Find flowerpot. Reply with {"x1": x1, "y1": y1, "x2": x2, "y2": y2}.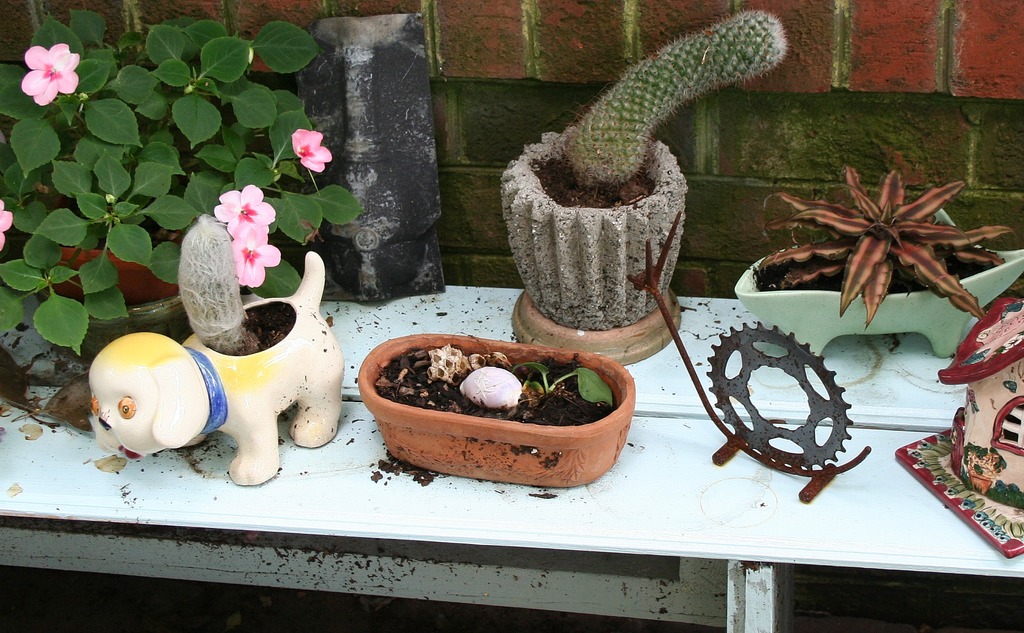
{"x1": 349, "y1": 330, "x2": 652, "y2": 491}.
